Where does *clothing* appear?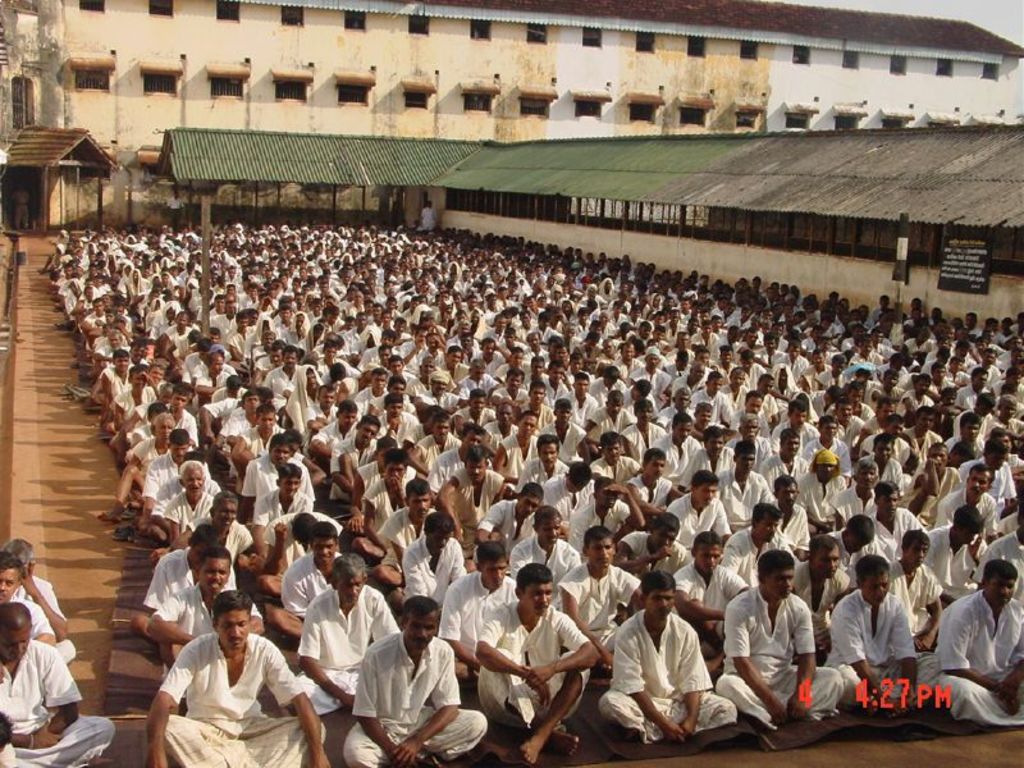
Appears at bbox=(97, 364, 136, 390).
